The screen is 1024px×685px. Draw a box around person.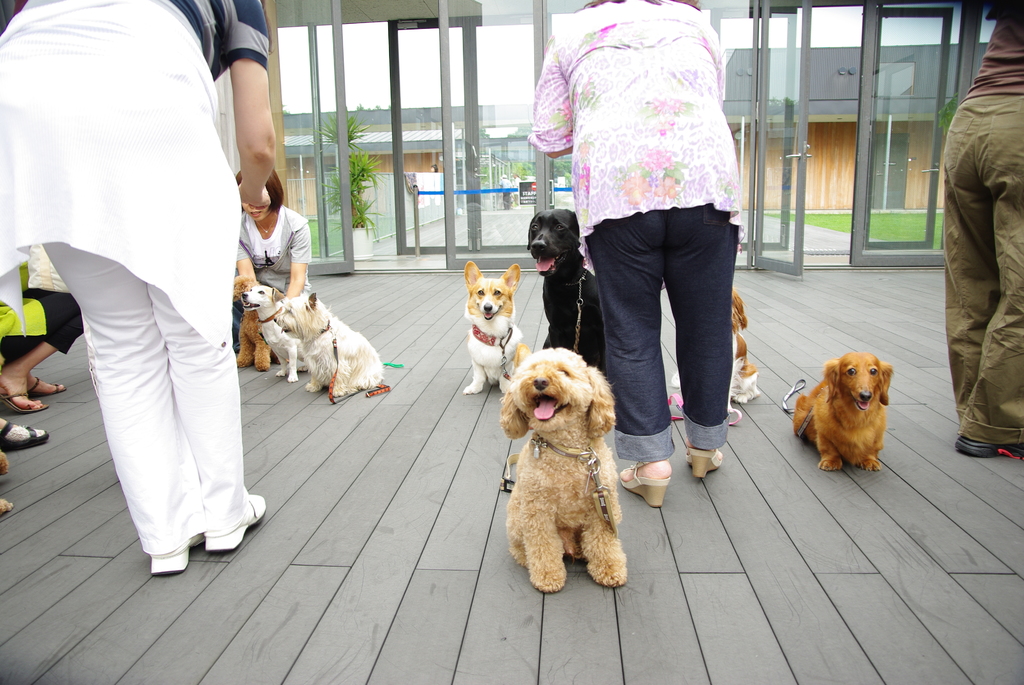
bbox=[0, 0, 276, 574].
